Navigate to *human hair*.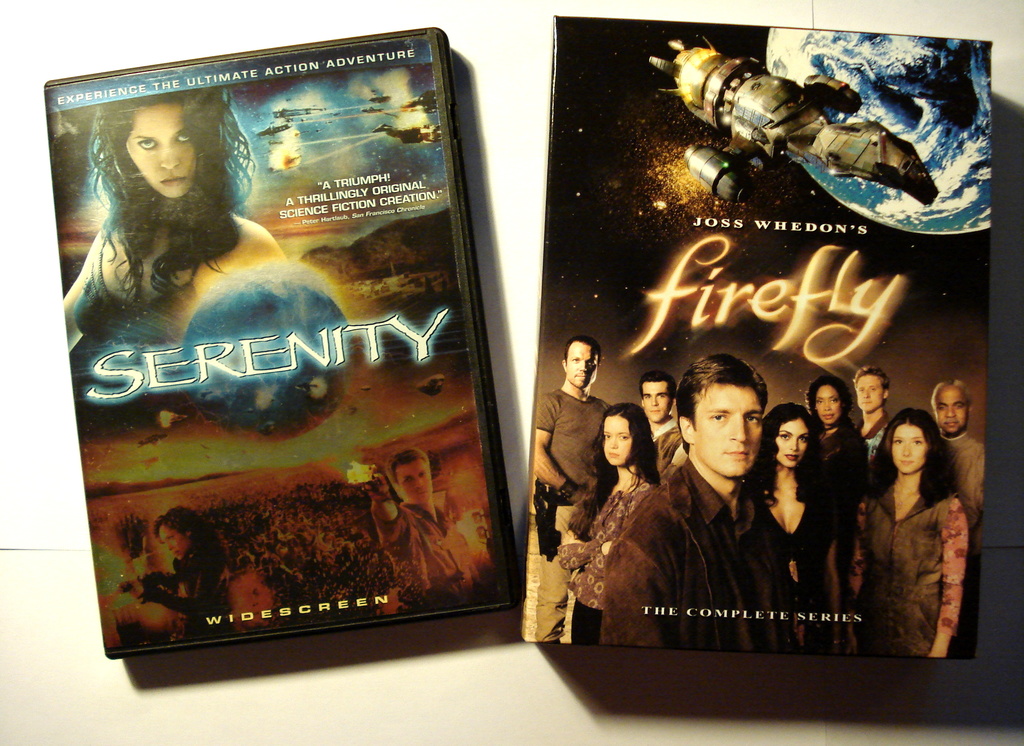
Navigation target: 670 350 771 457.
